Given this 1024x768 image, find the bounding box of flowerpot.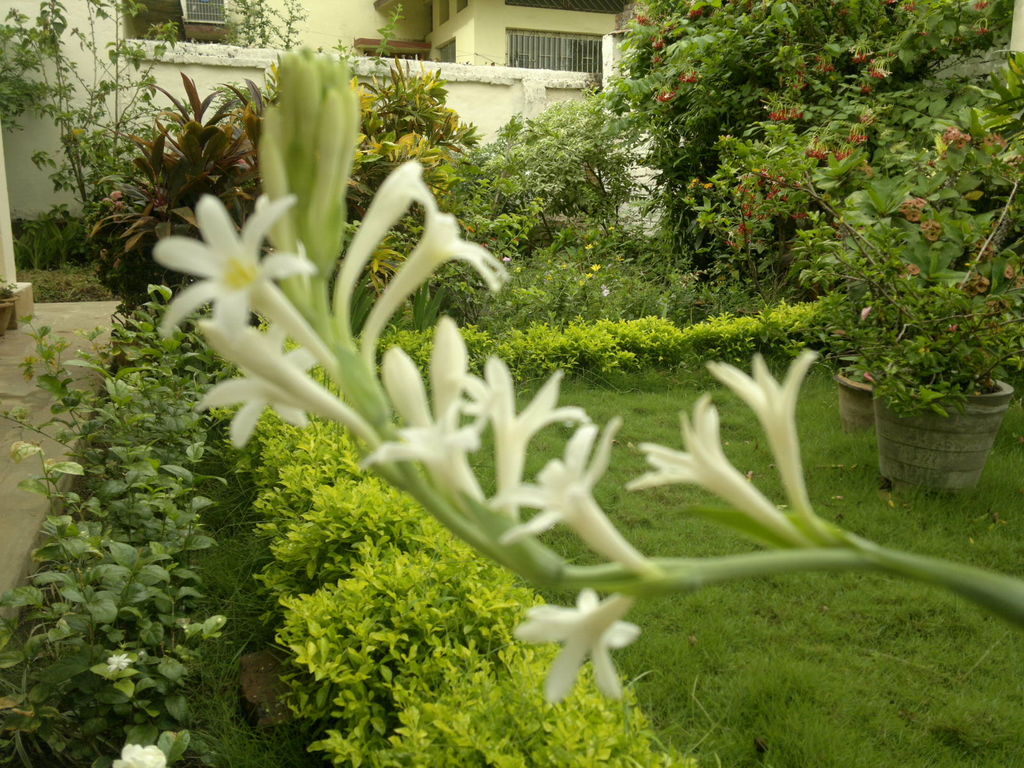
x1=0 y1=299 x2=12 y2=336.
